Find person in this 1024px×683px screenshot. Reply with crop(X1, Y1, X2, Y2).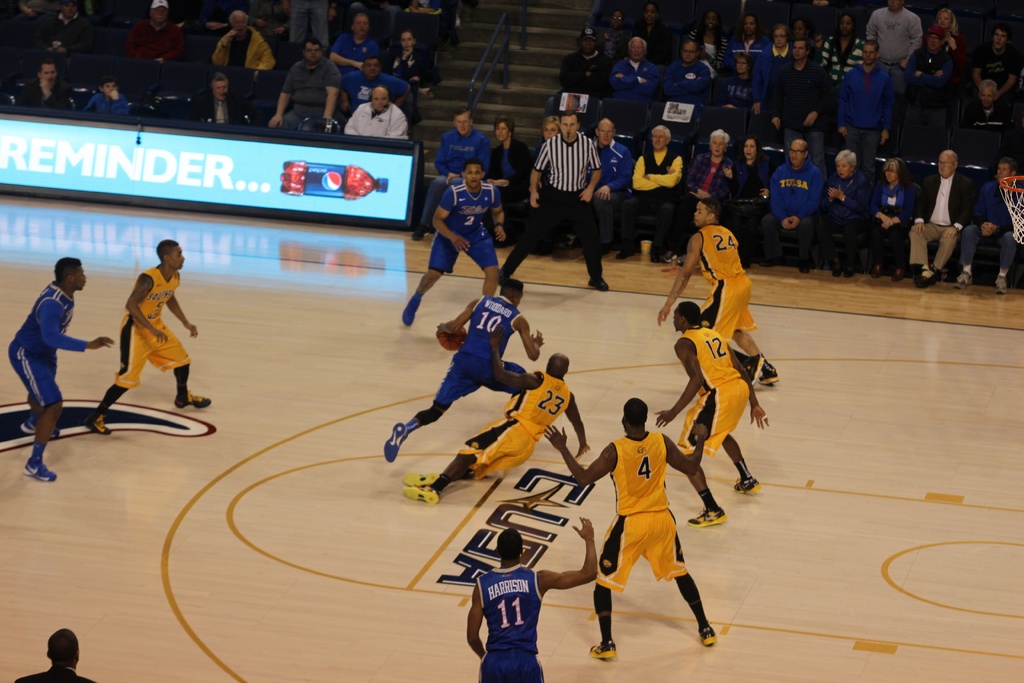
crop(826, 140, 875, 273).
